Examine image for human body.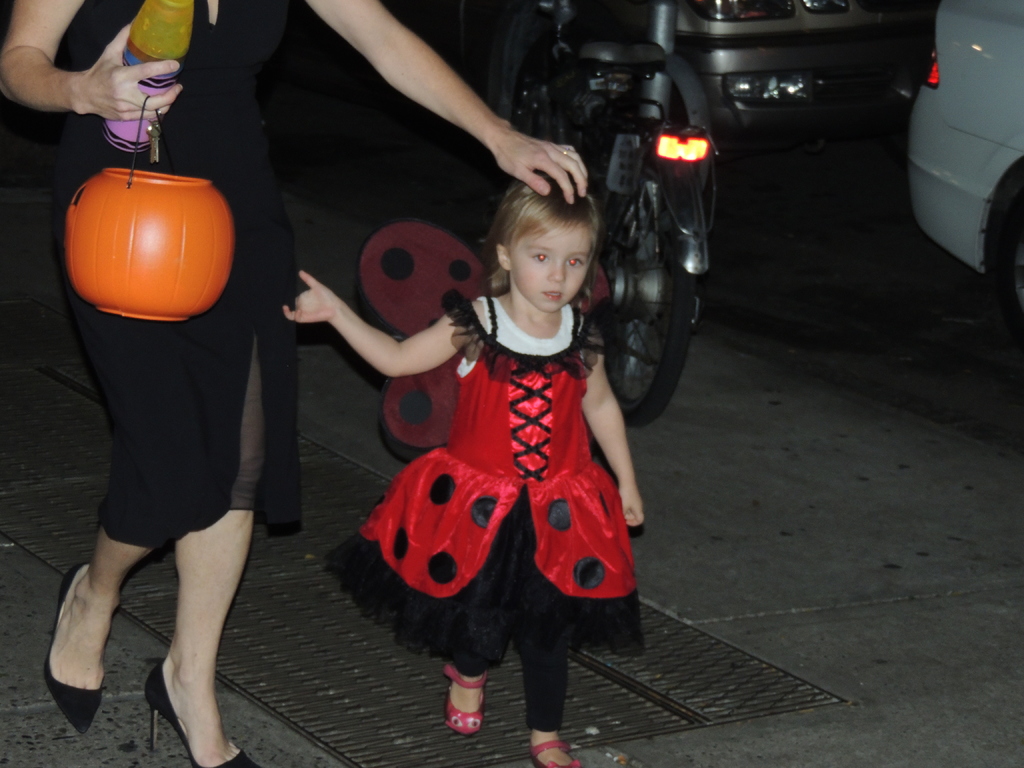
Examination result: l=283, t=173, r=640, b=767.
